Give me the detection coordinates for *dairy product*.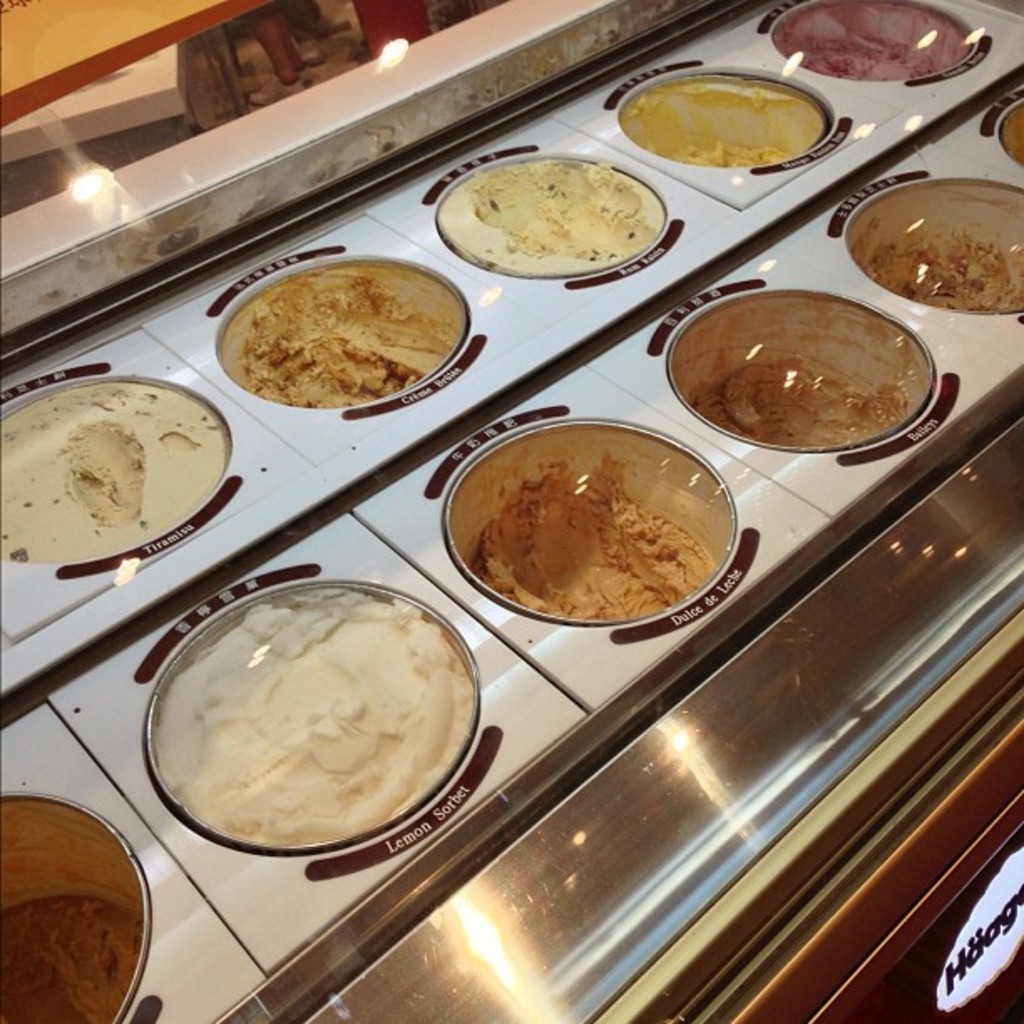
{"left": 214, "top": 259, "right": 453, "bottom": 403}.
